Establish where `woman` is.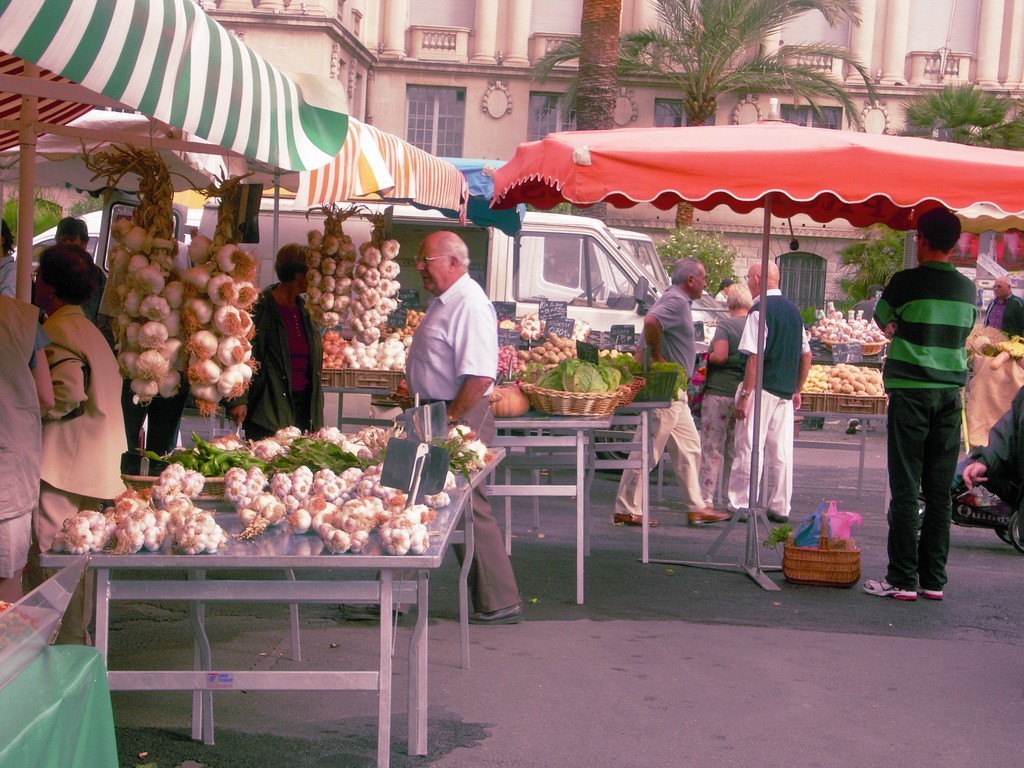
Established at detection(32, 249, 134, 648).
